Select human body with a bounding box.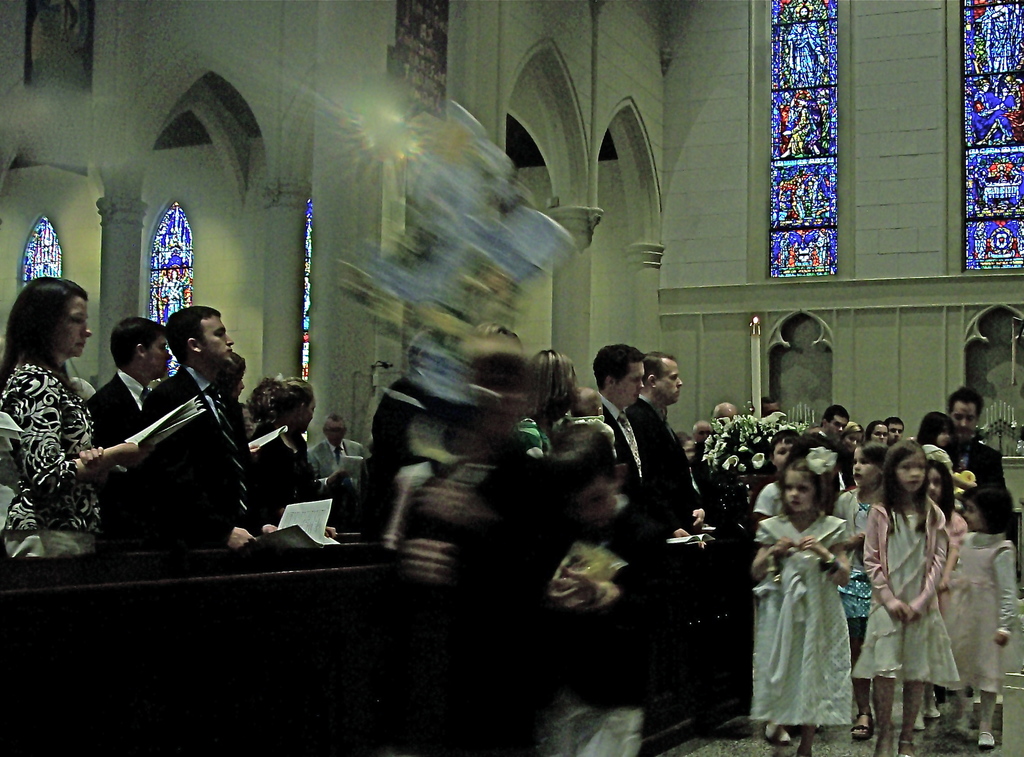
(x1=4, y1=275, x2=109, y2=567).
